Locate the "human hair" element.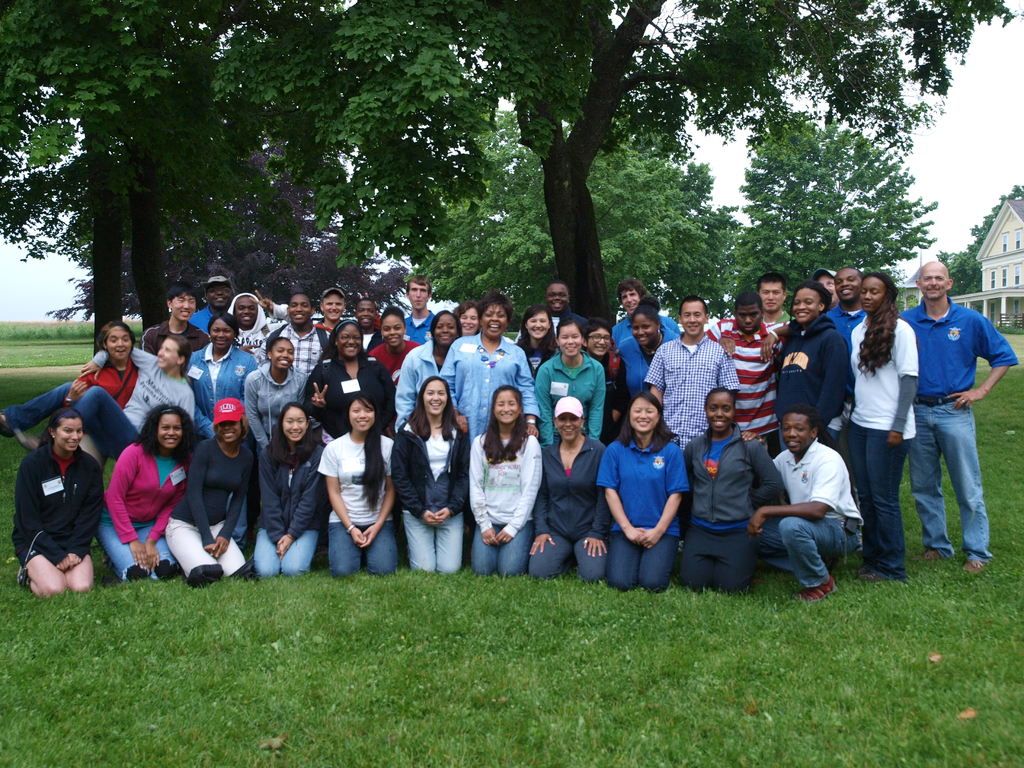
Element bbox: <bbox>210, 312, 241, 332</bbox>.
